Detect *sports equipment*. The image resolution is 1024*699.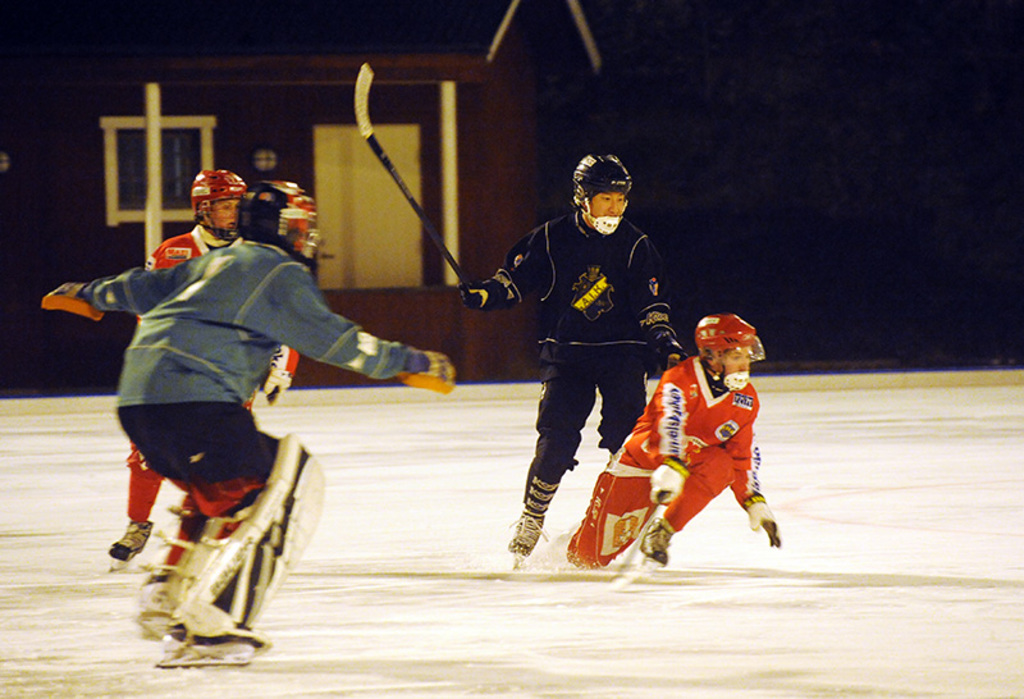
rect(695, 316, 762, 396).
